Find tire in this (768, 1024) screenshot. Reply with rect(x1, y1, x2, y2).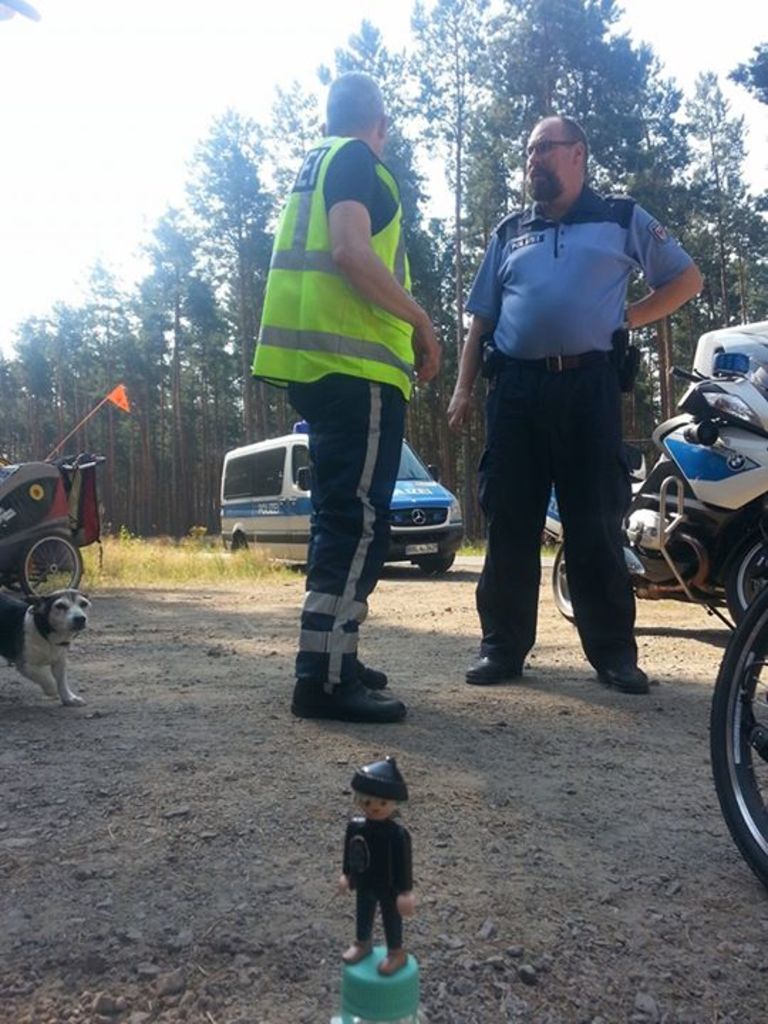
rect(725, 539, 767, 623).
